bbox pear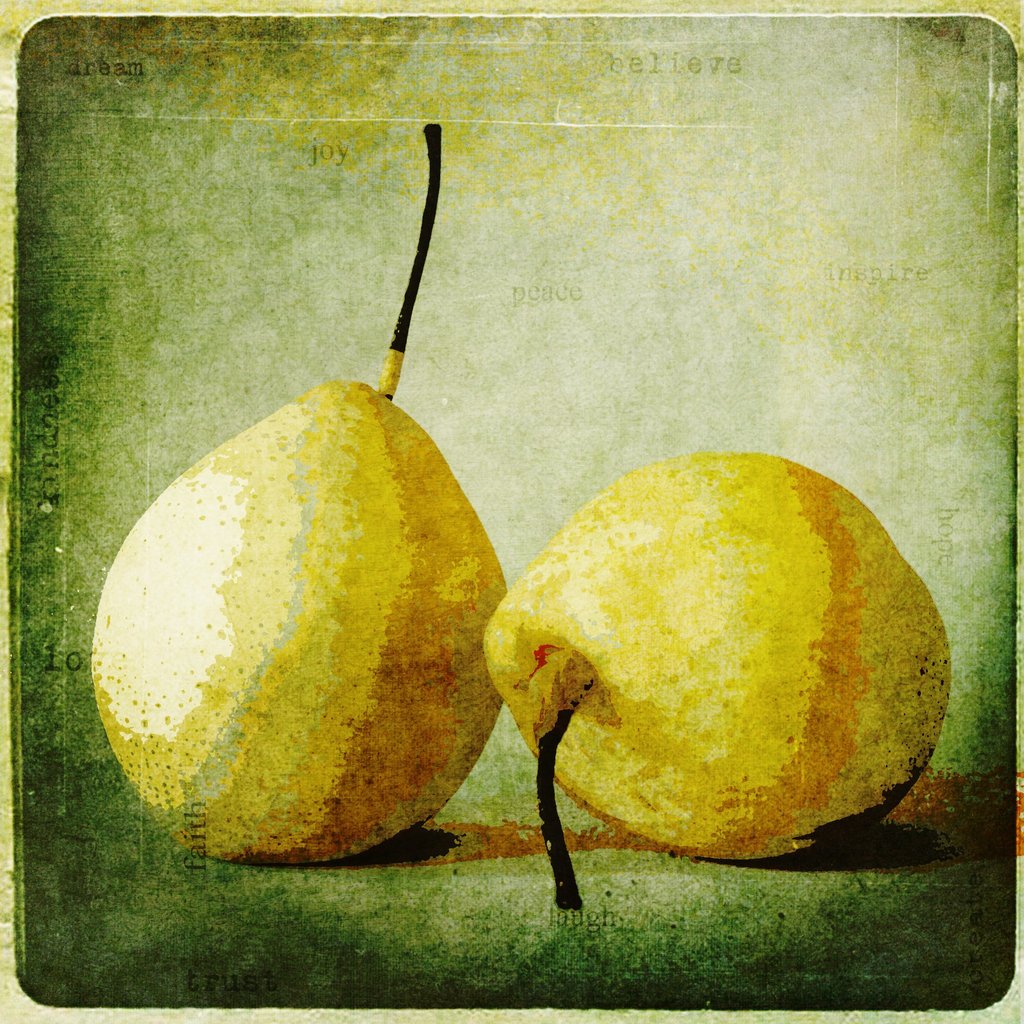
pyautogui.locateOnScreen(88, 120, 515, 868)
